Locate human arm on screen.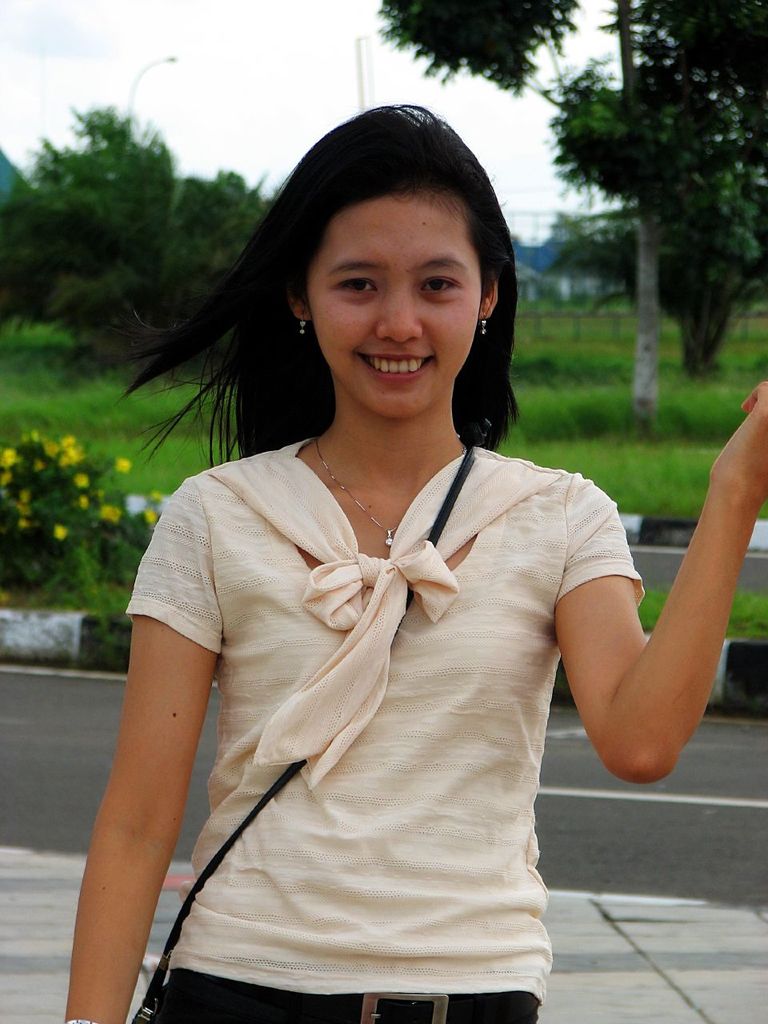
On screen at box=[53, 536, 242, 1003].
